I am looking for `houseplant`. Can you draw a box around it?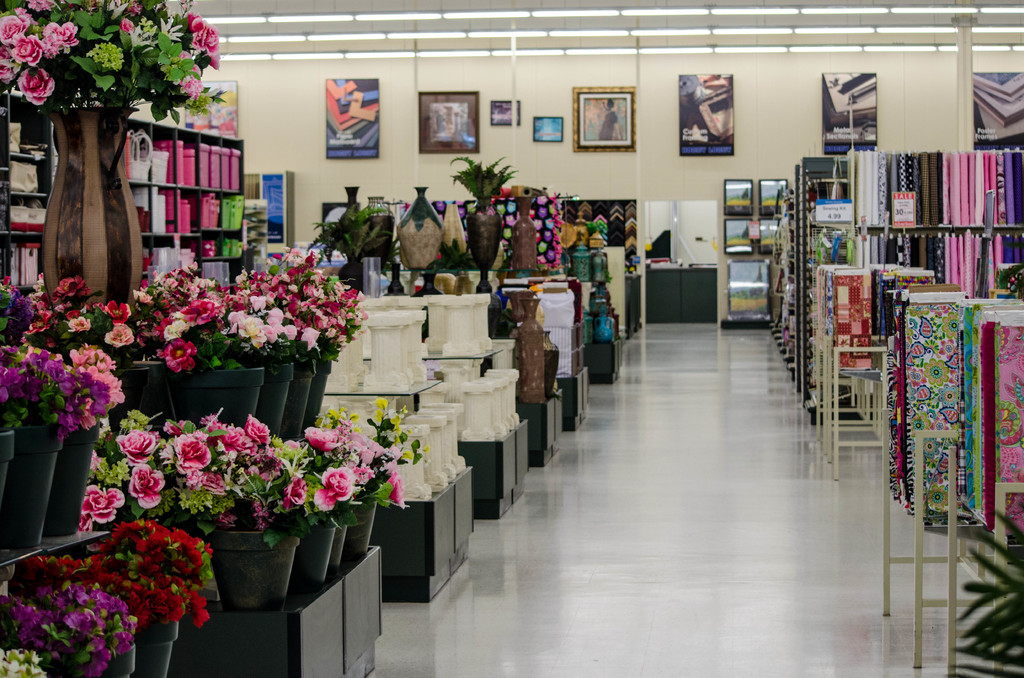
Sure, the bounding box is x1=3, y1=337, x2=76, y2=544.
